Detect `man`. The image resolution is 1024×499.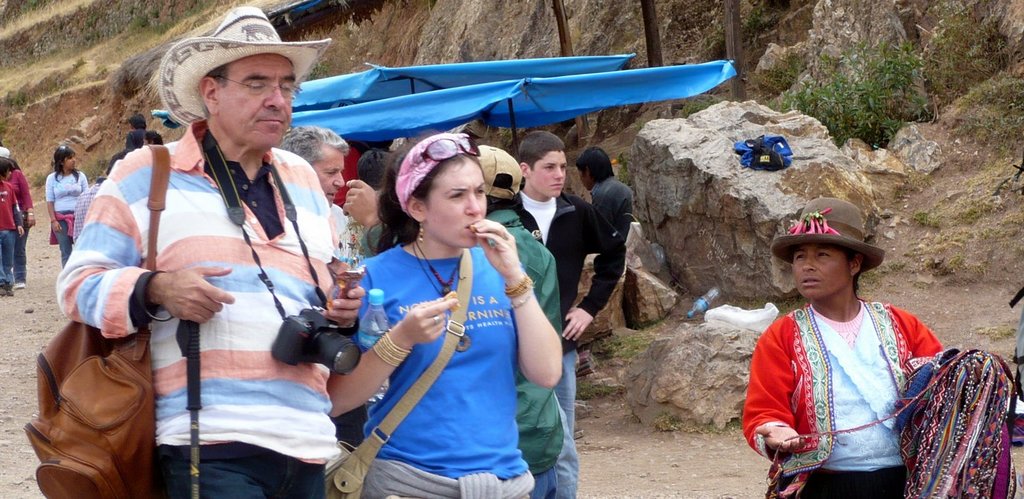
60,3,373,498.
